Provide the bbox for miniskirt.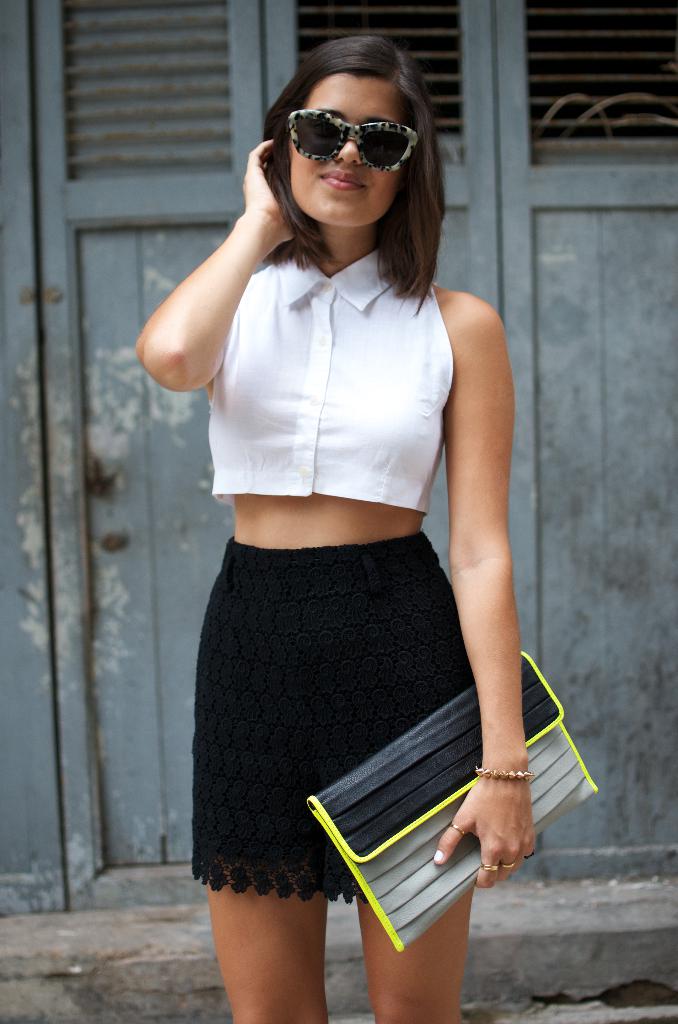
Rect(188, 528, 476, 909).
